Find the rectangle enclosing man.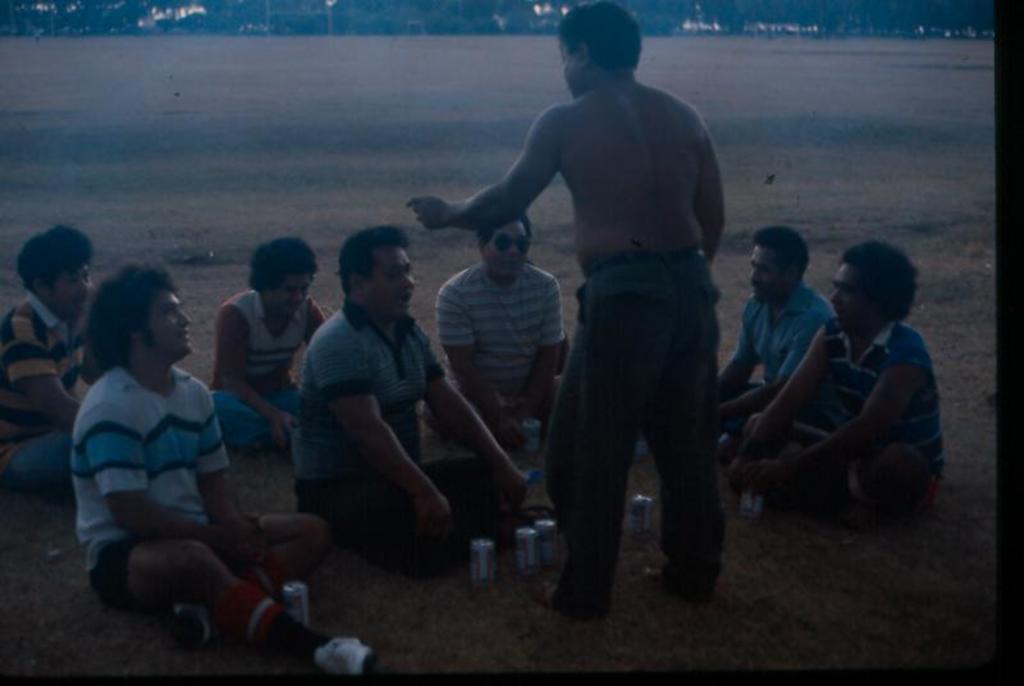
bbox=[200, 243, 342, 443].
